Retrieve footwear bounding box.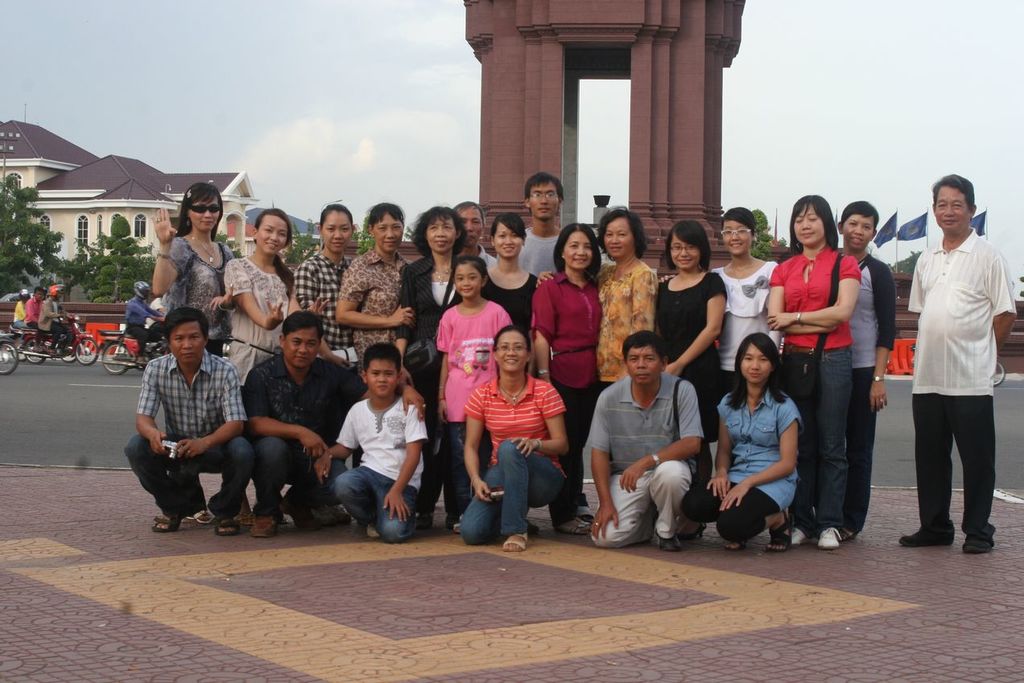
Bounding box: detection(247, 514, 276, 536).
